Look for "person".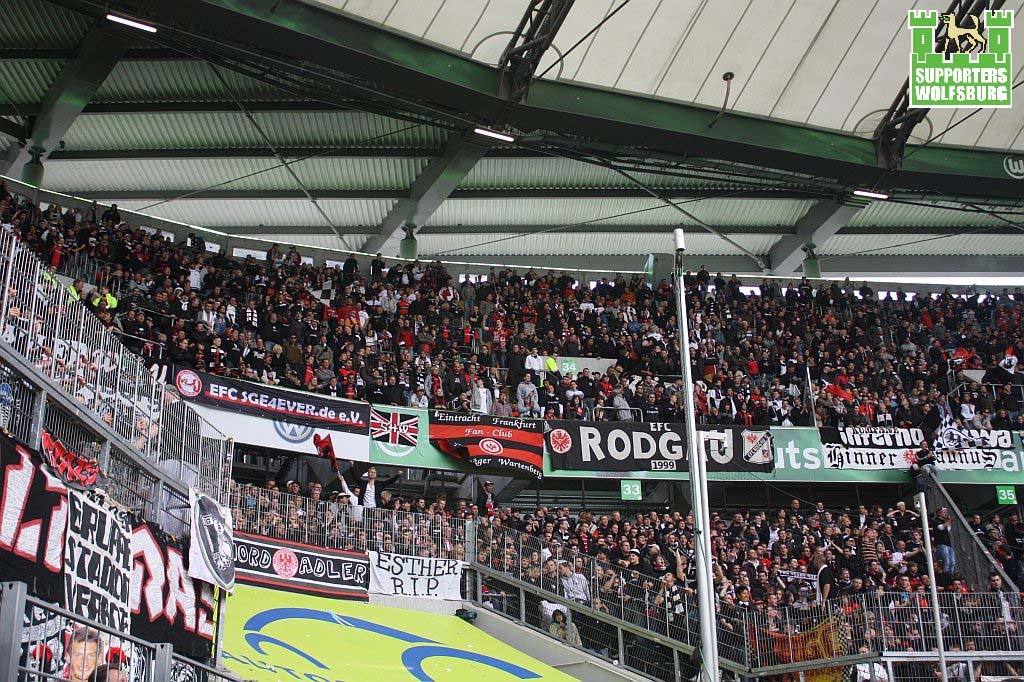
Found: <bbox>930, 505, 955, 571</bbox>.
